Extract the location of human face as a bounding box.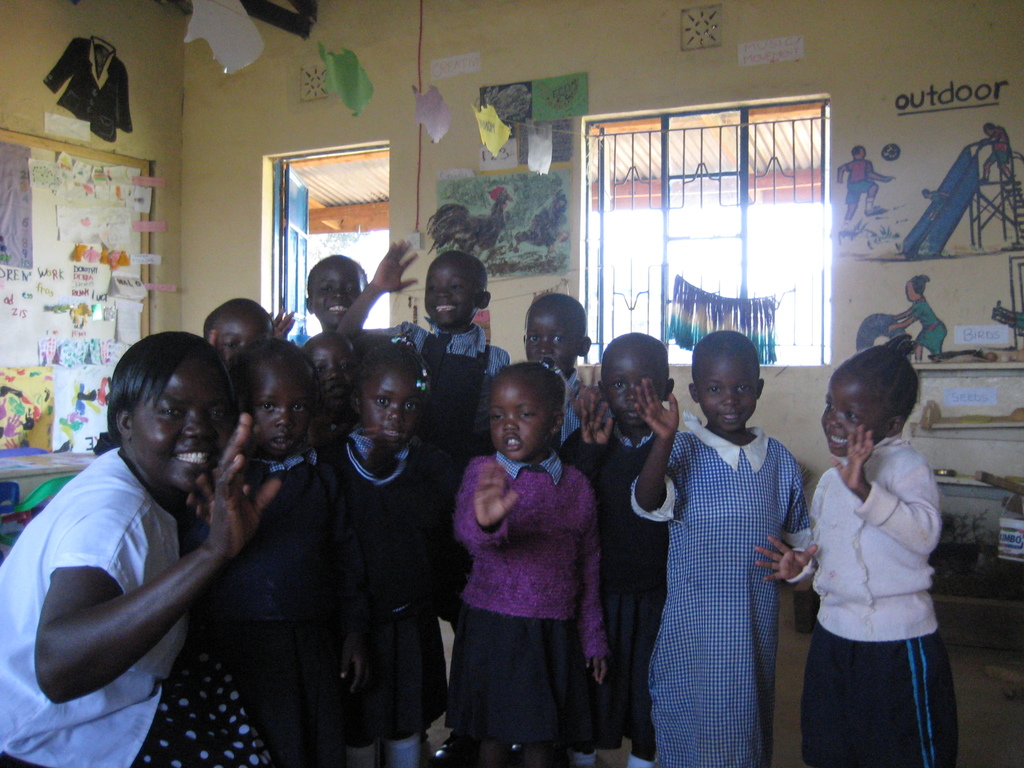
{"x1": 252, "y1": 364, "x2": 313, "y2": 452}.
